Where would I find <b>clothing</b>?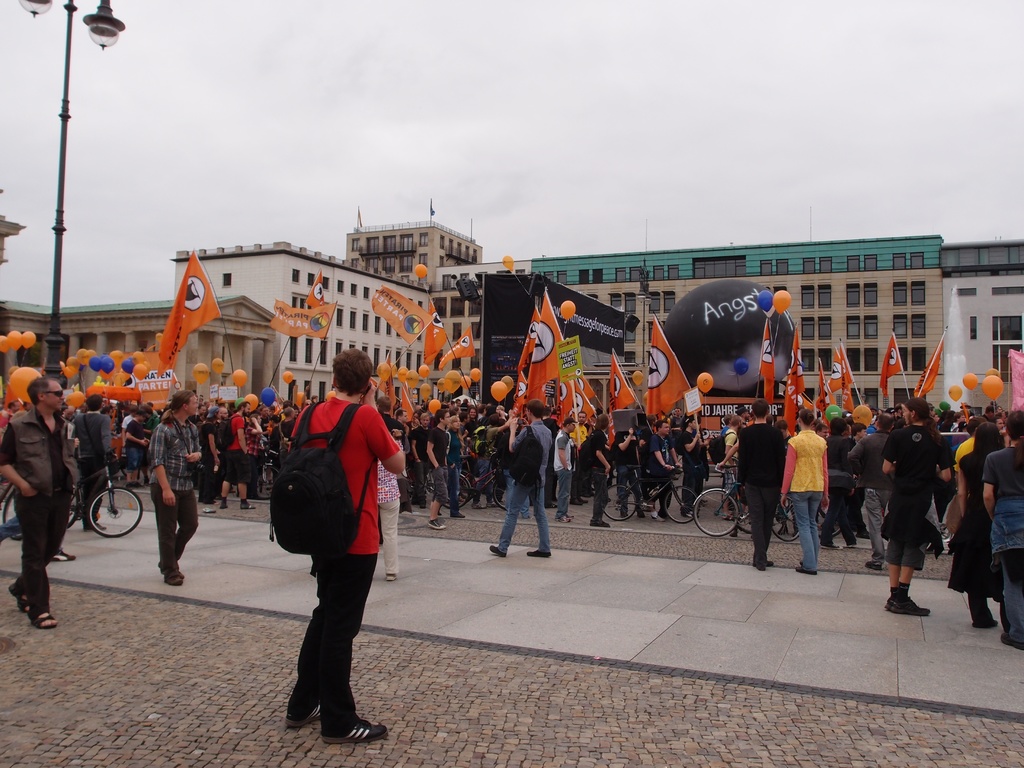
At 788:407:851:567.
